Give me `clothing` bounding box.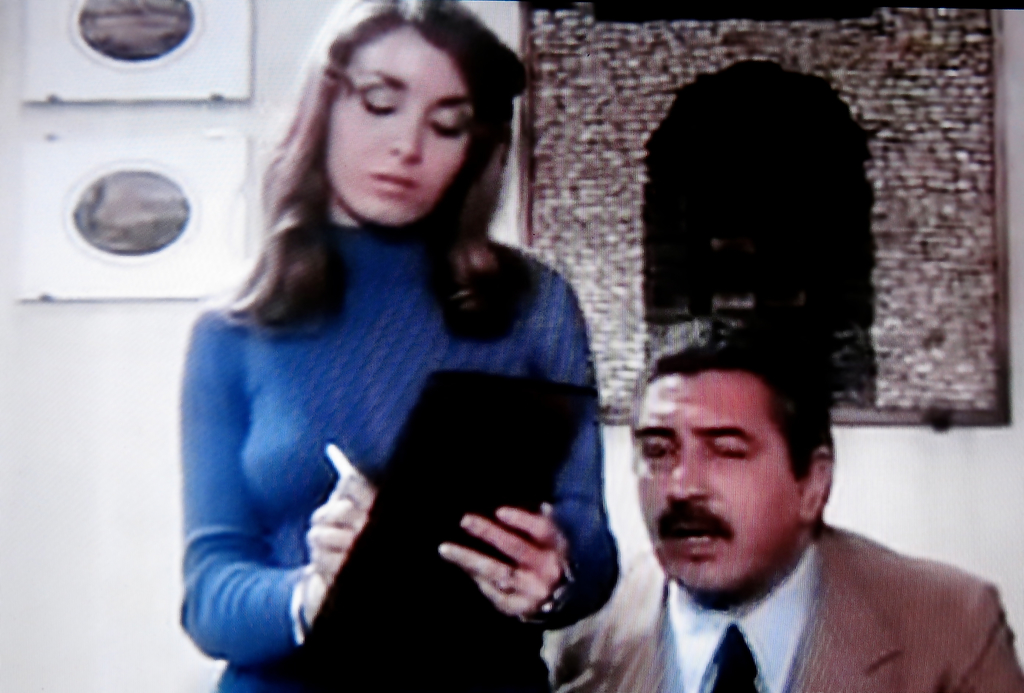
rect(169, 173, 602, 660).
